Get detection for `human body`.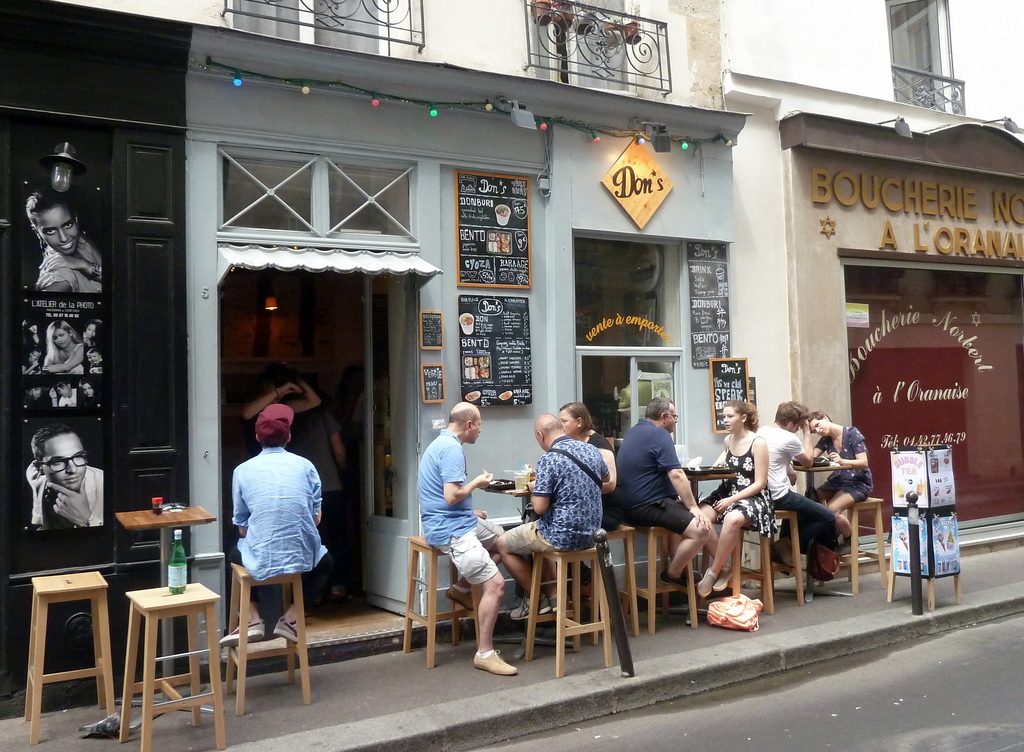
Detection: box(84, 321, 96, 346).
